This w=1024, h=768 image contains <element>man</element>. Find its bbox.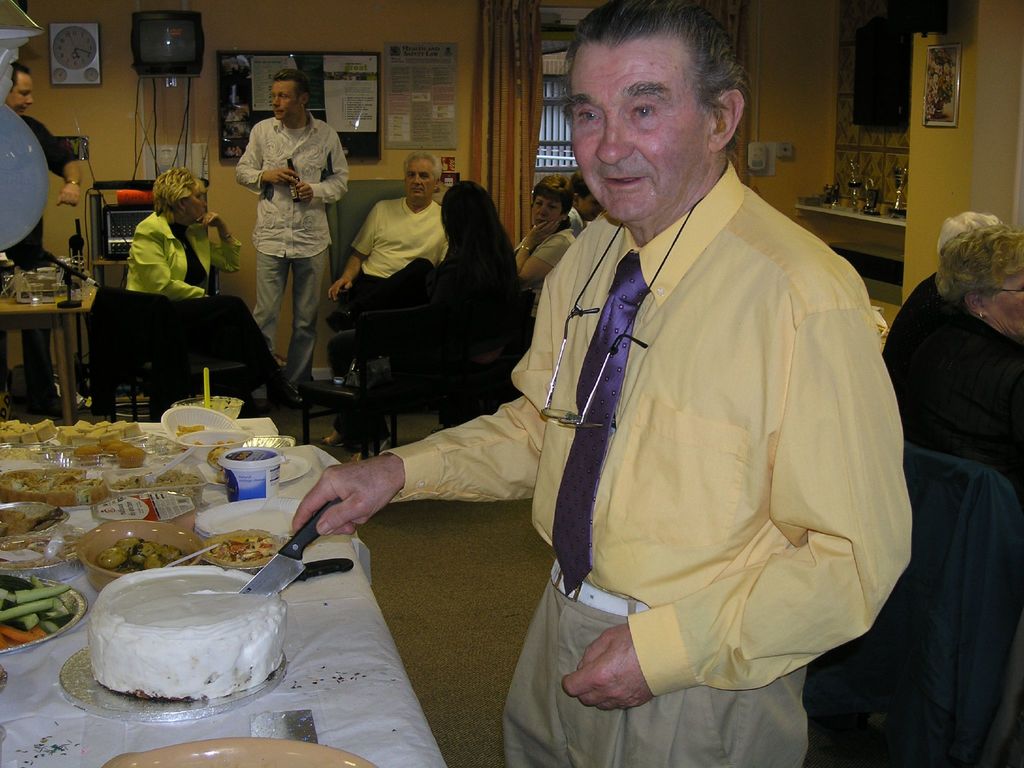
pyautogui.locateOnScreen(0, 57, 84, 410).
